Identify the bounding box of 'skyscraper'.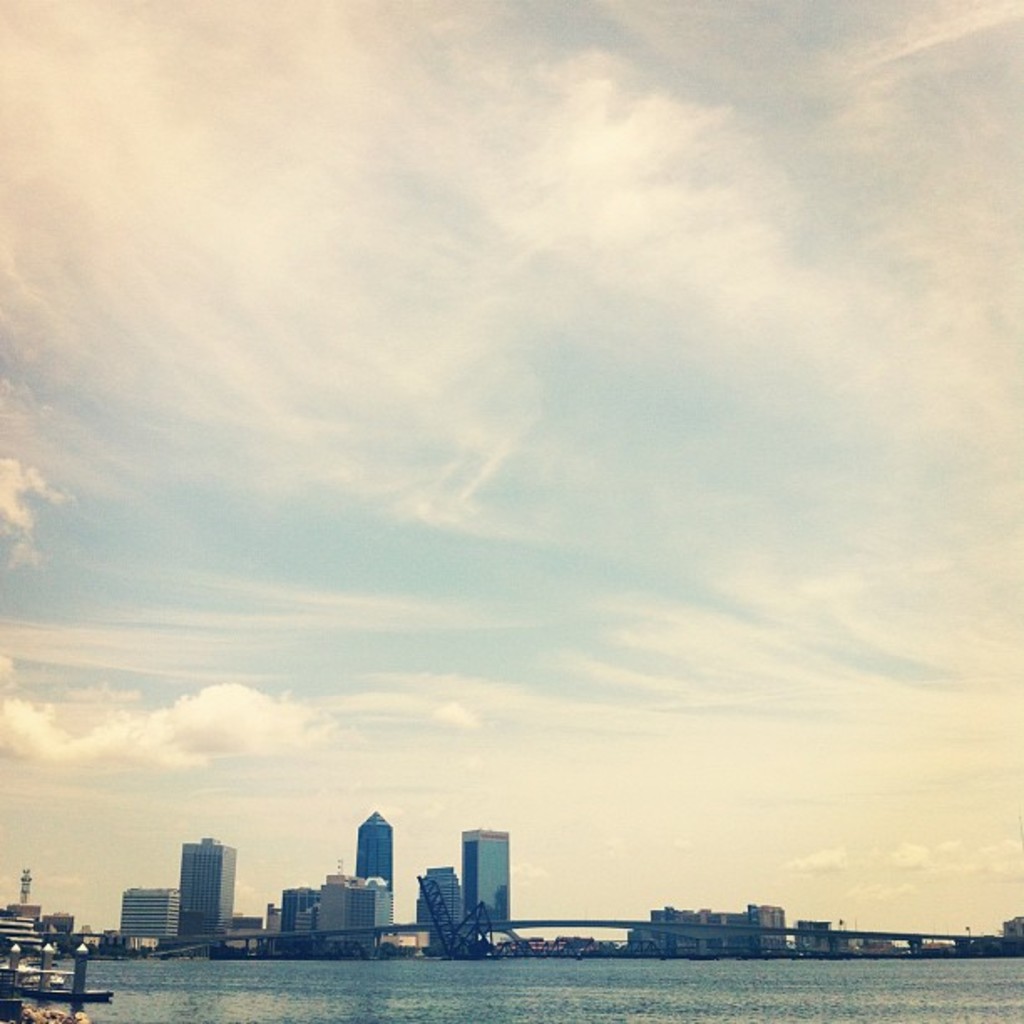
region(408, 865, 462, 954).
